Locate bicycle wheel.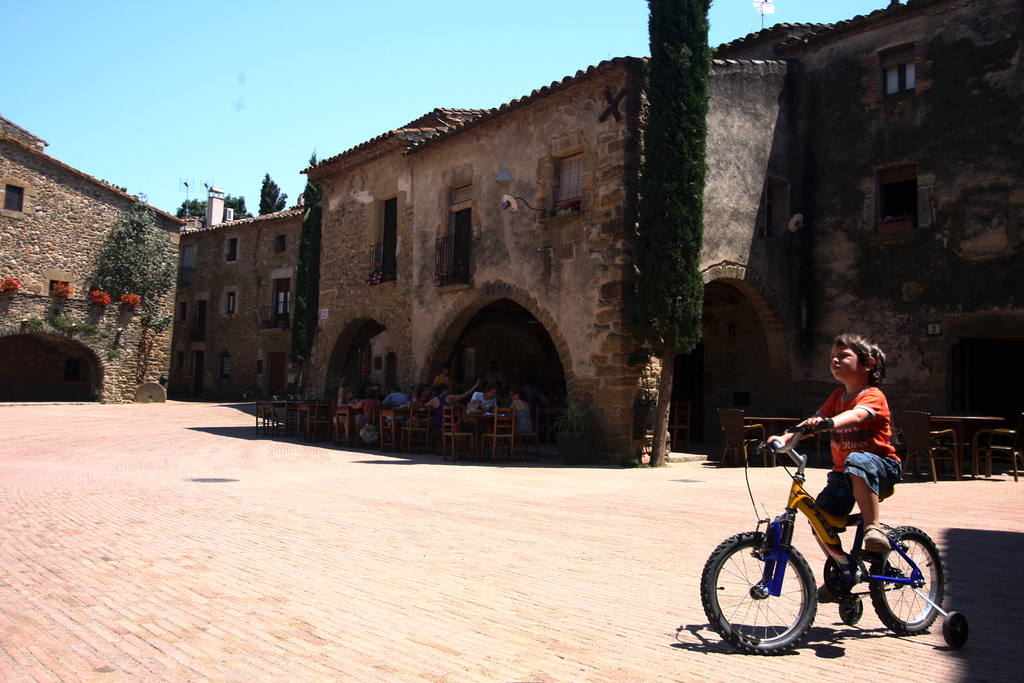
Bounding box: <region>702, 533, 817, 655</region>.
